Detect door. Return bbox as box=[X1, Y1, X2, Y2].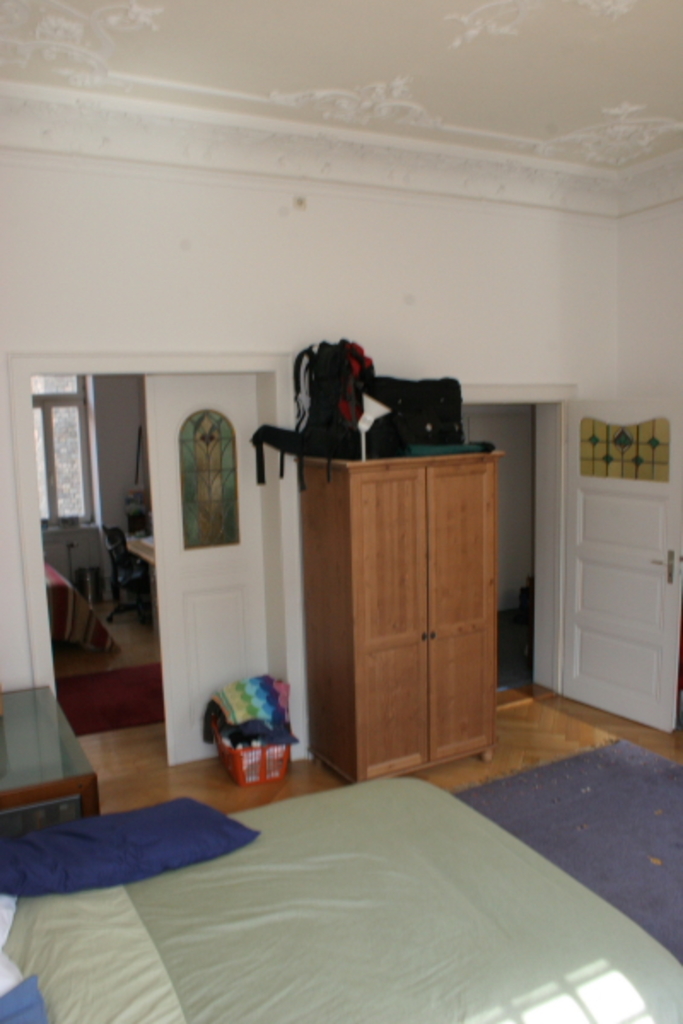
box=[534, 393, 681, 737].
